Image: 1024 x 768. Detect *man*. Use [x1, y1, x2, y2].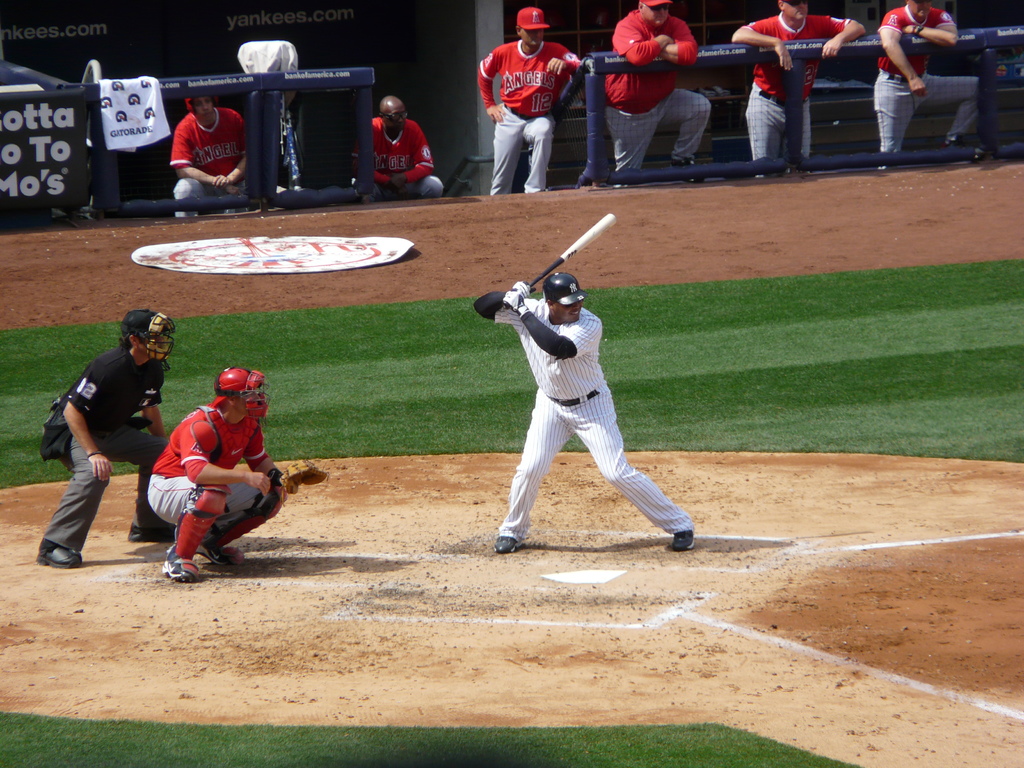
[475, 269, 696, 555].
